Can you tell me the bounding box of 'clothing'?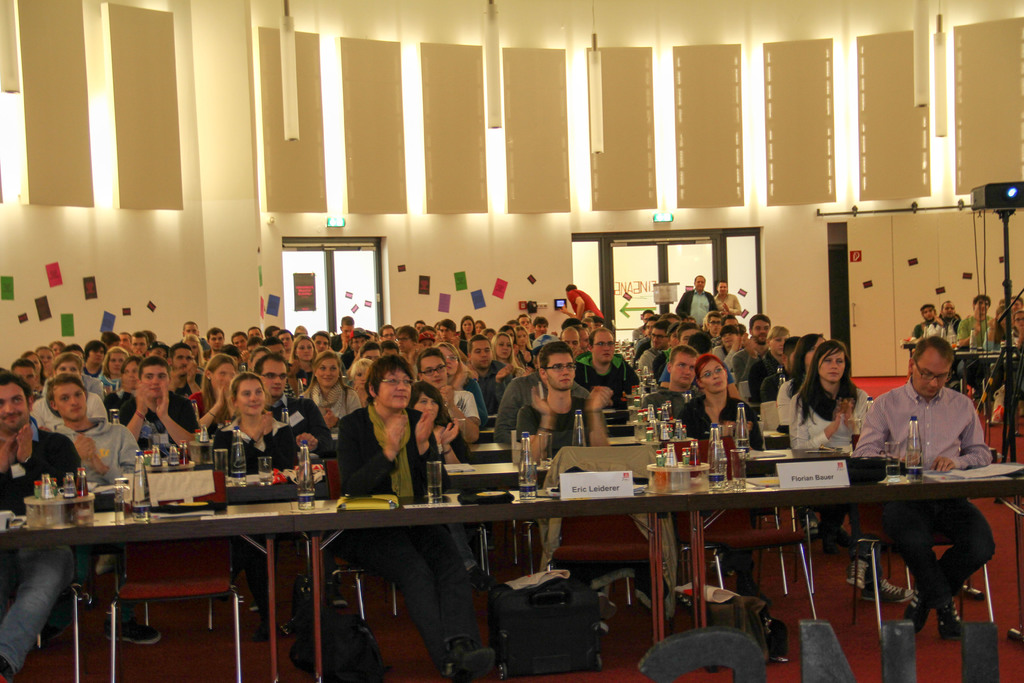
detection(715, 293, 744, 316).
